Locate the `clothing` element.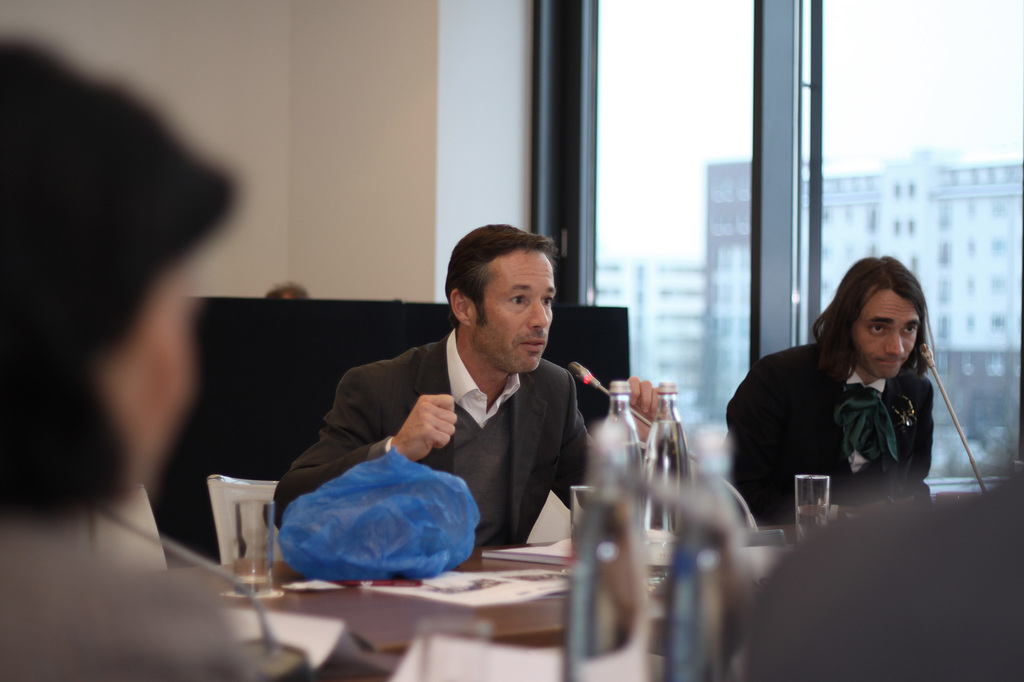
Element bbox: bbox=[0, 526, 240, 681].
